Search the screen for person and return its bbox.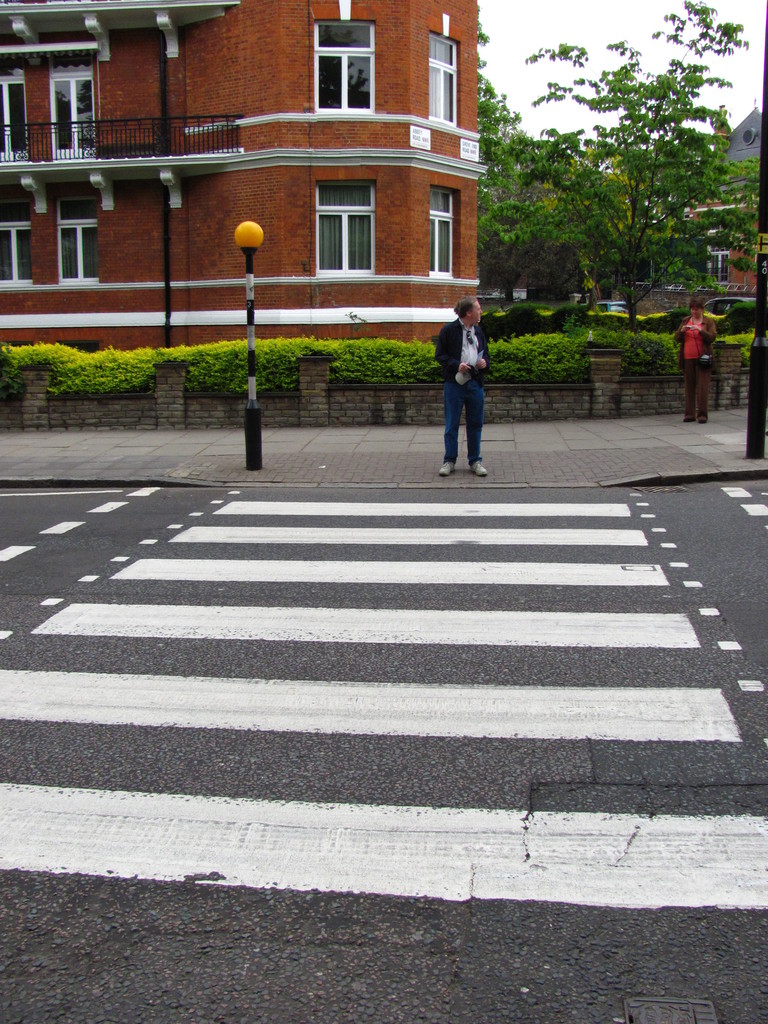
Found: 677/297/717/421.
